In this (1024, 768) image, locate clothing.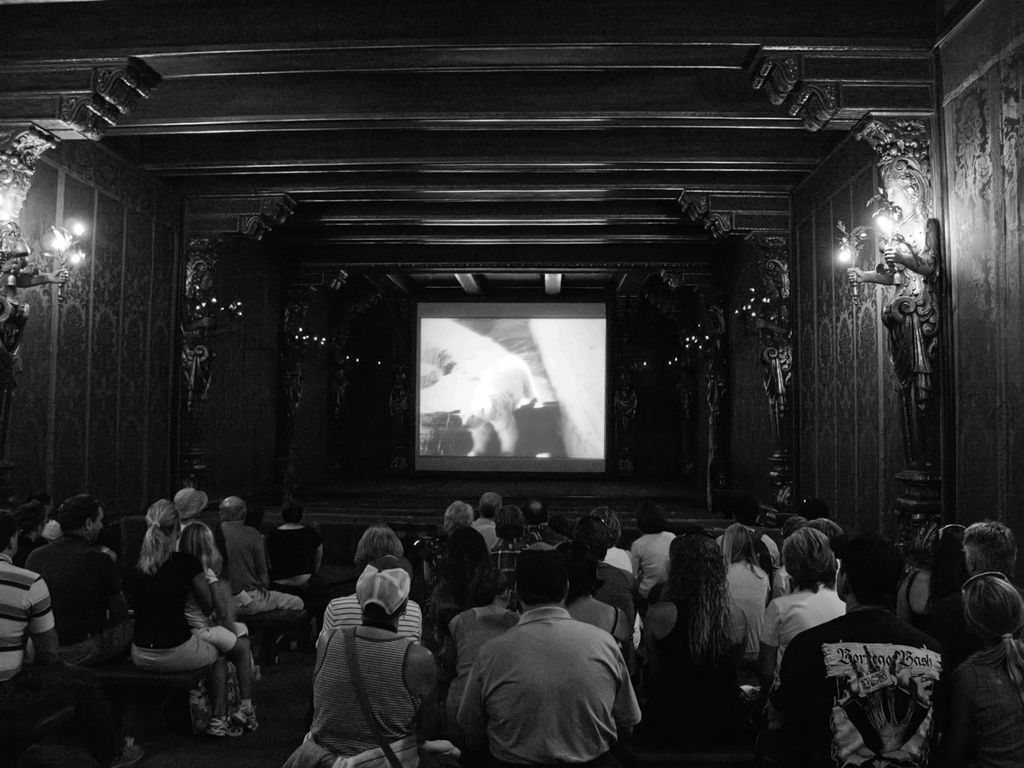
Bounding box: [128,646,224,670].
